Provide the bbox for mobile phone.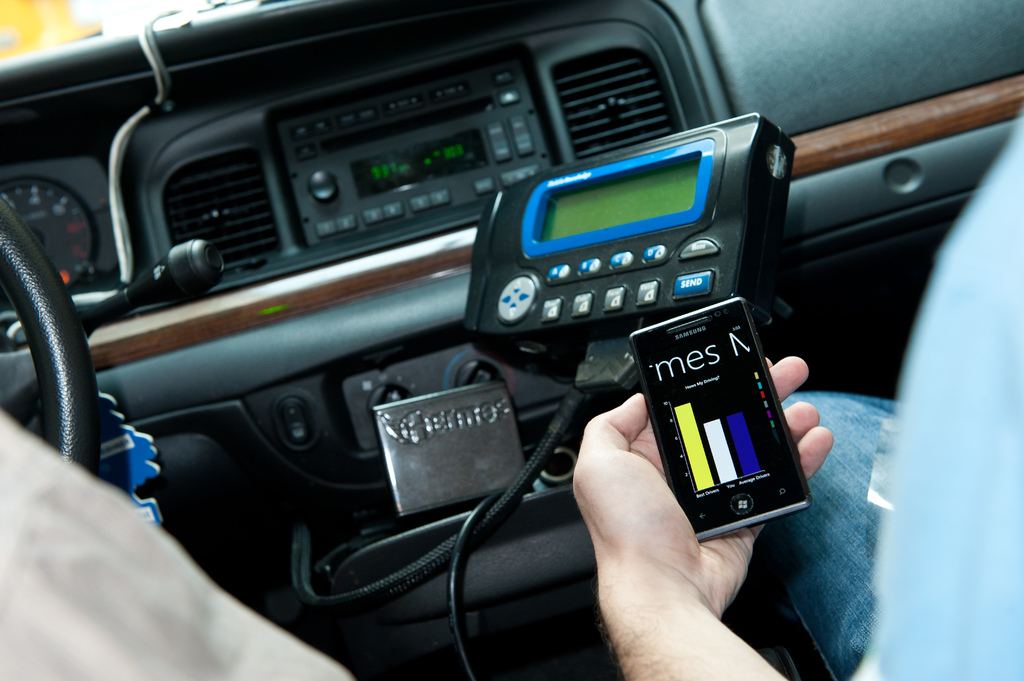
l=630, t=289, r=806, b=543.
